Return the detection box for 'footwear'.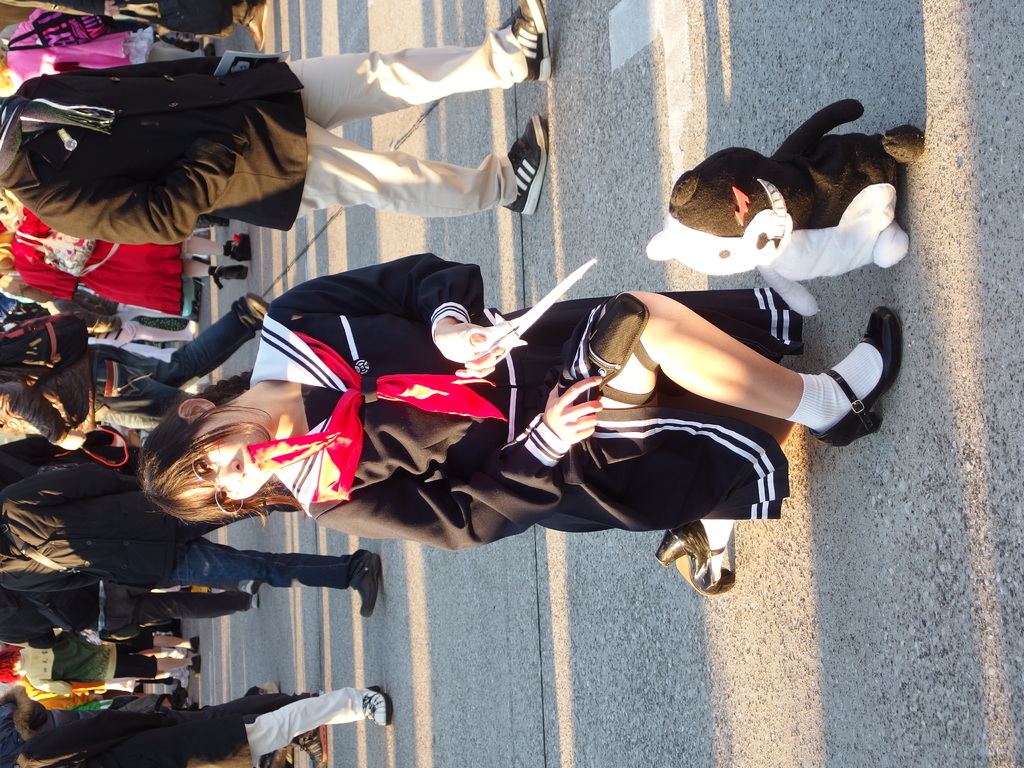
crop(223, 234, 251, 260).
